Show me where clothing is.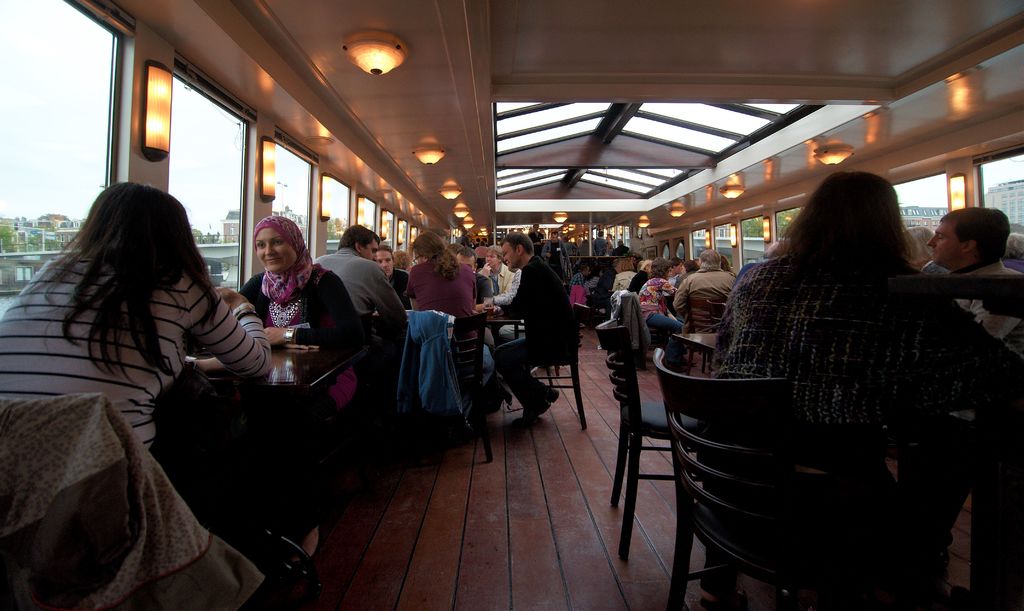
clothing is at 568 272 585 293.
